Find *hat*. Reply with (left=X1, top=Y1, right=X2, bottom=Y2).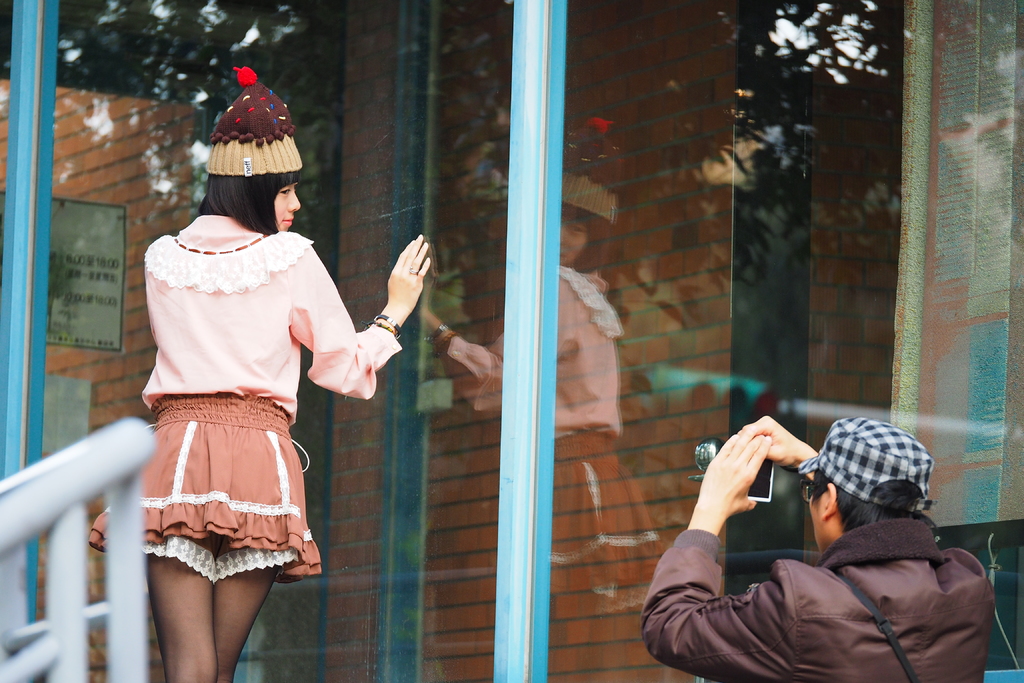
(left=791, top=413, right=935, bottom=507).
